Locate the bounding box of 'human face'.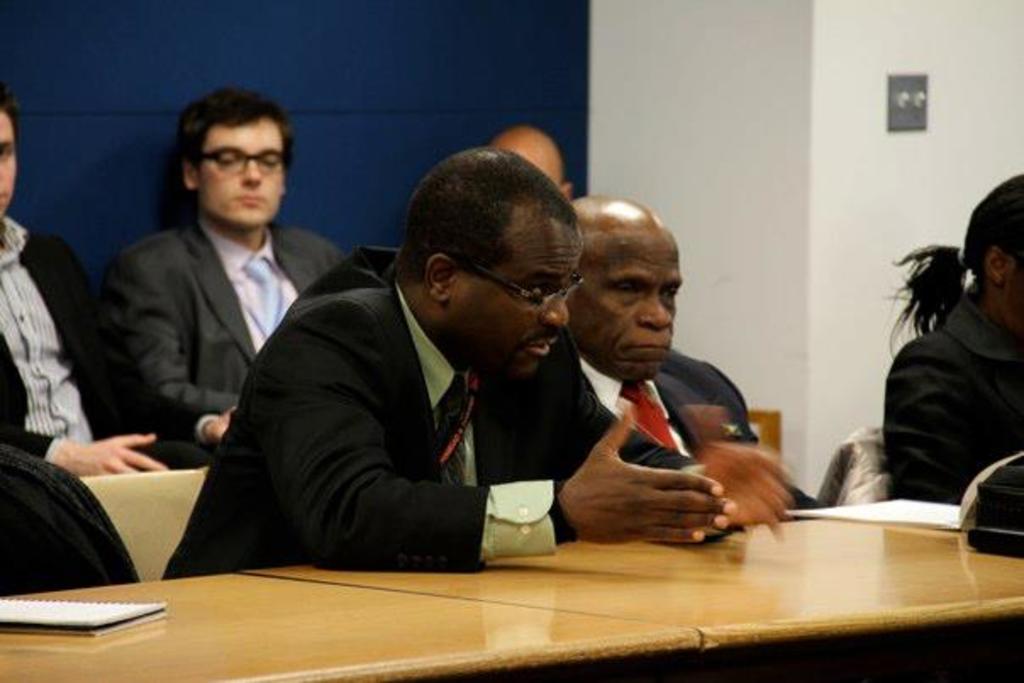
Bounding box: 459,236,583,376.
